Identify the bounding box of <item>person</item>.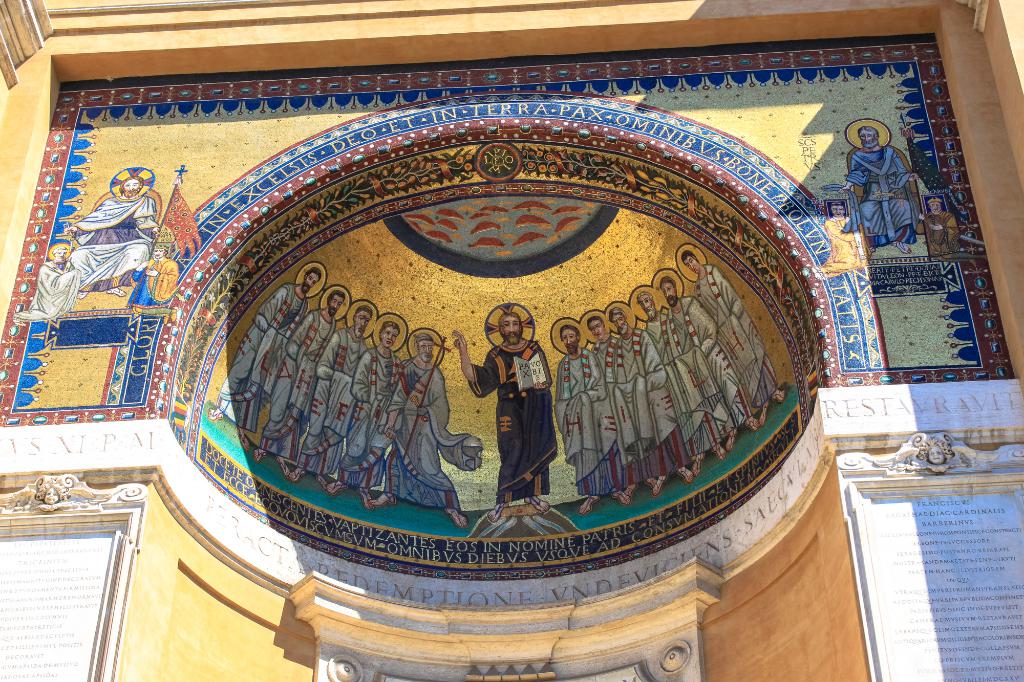
region(132, 243, 177, 326).
